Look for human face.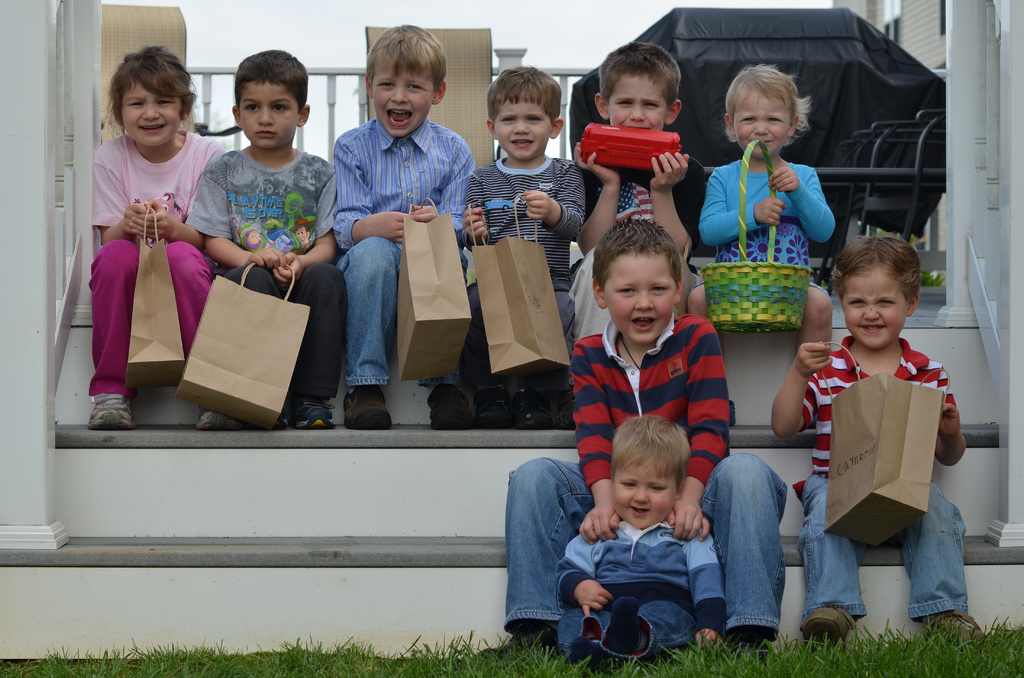
Found: bbox(610, 458, 676, 532).
